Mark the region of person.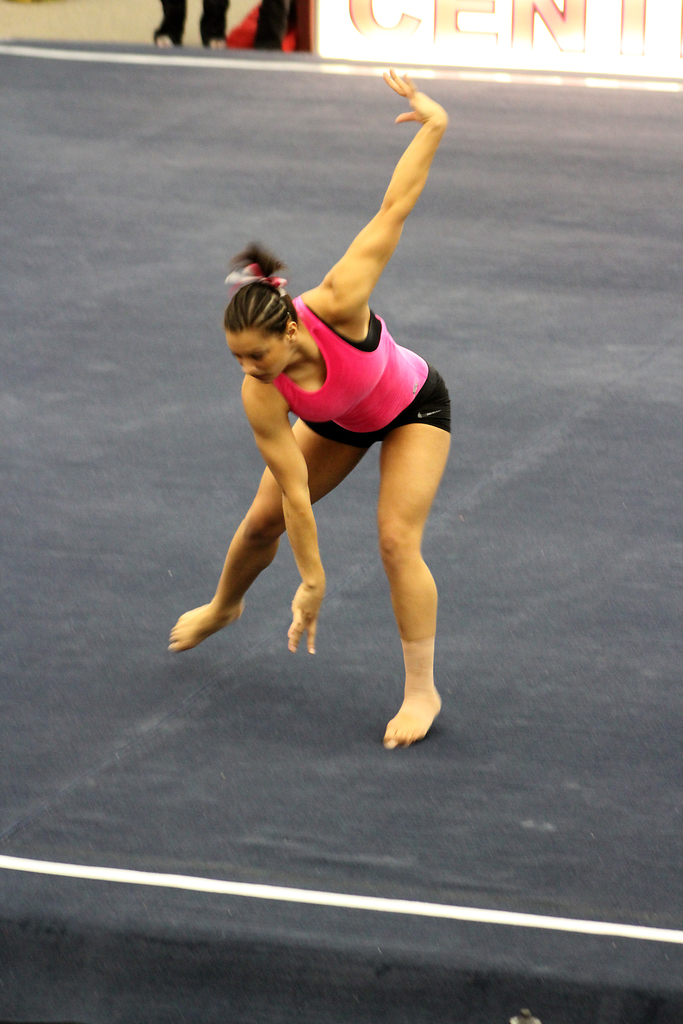
Region: box=[181, 79, 482, 774].
